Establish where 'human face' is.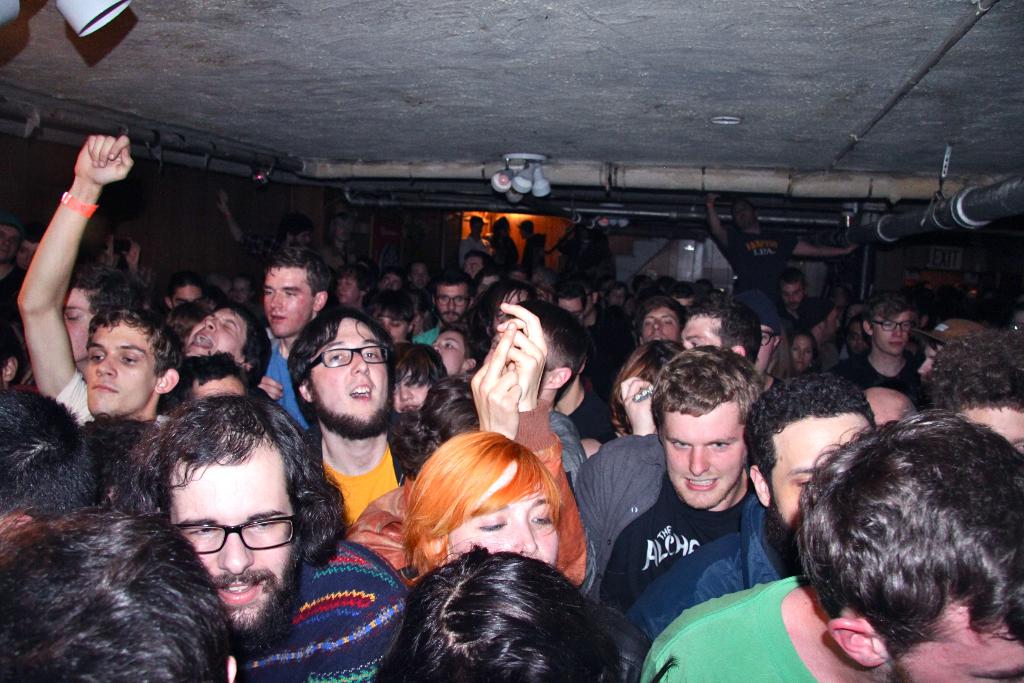
Established at (432,284,471,327).
